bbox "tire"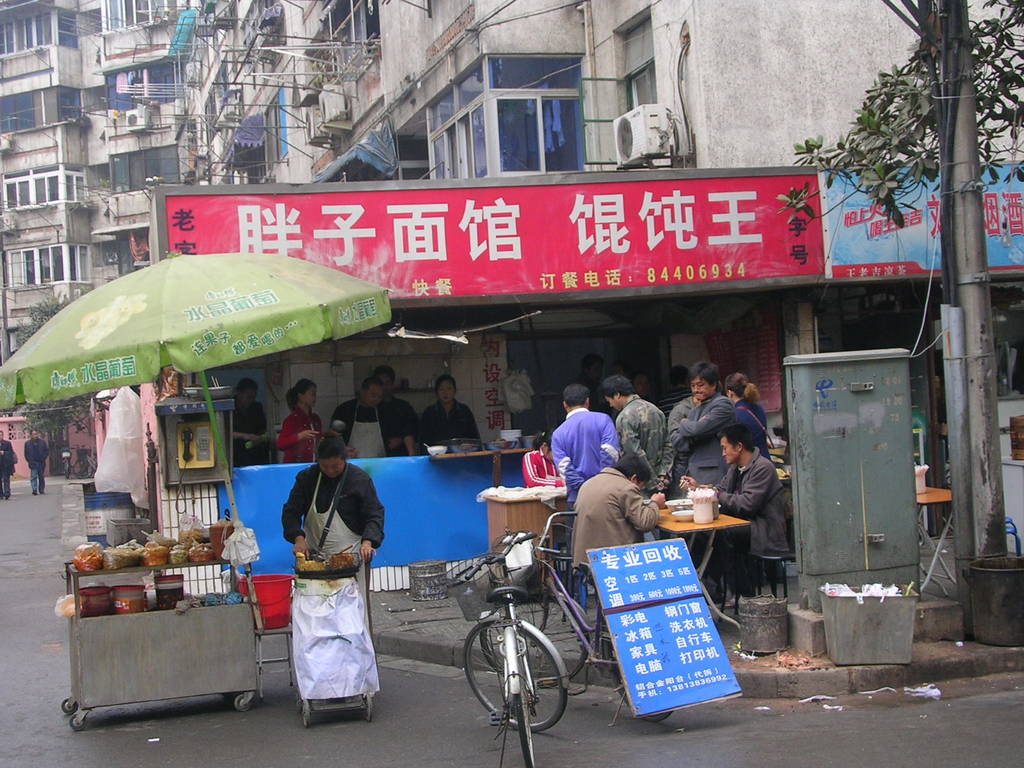
detection(607, 646, 678, 726)
